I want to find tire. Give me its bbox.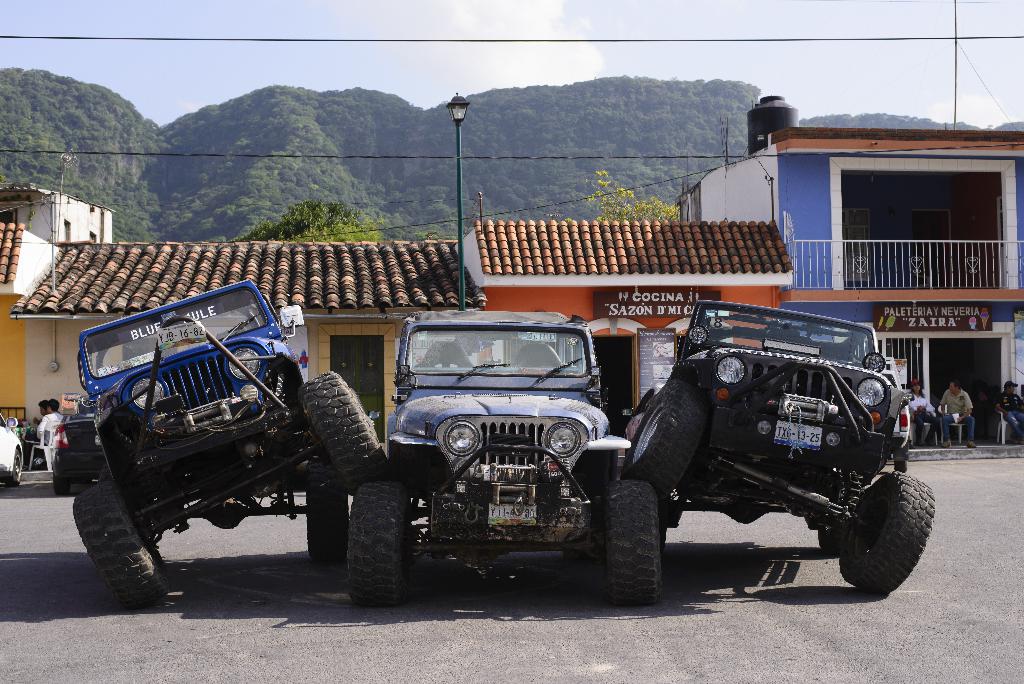
<bbox>837, 469, 934, 596</bbox>.
